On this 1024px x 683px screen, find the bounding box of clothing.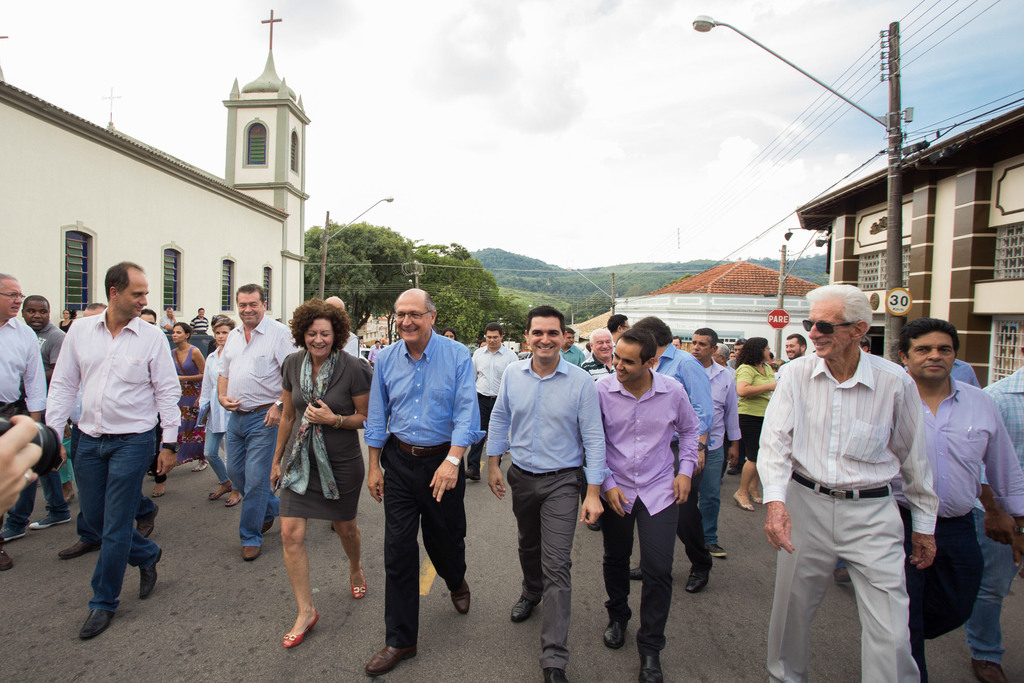
Bounding box: rect(952, 359, 982, 390).
